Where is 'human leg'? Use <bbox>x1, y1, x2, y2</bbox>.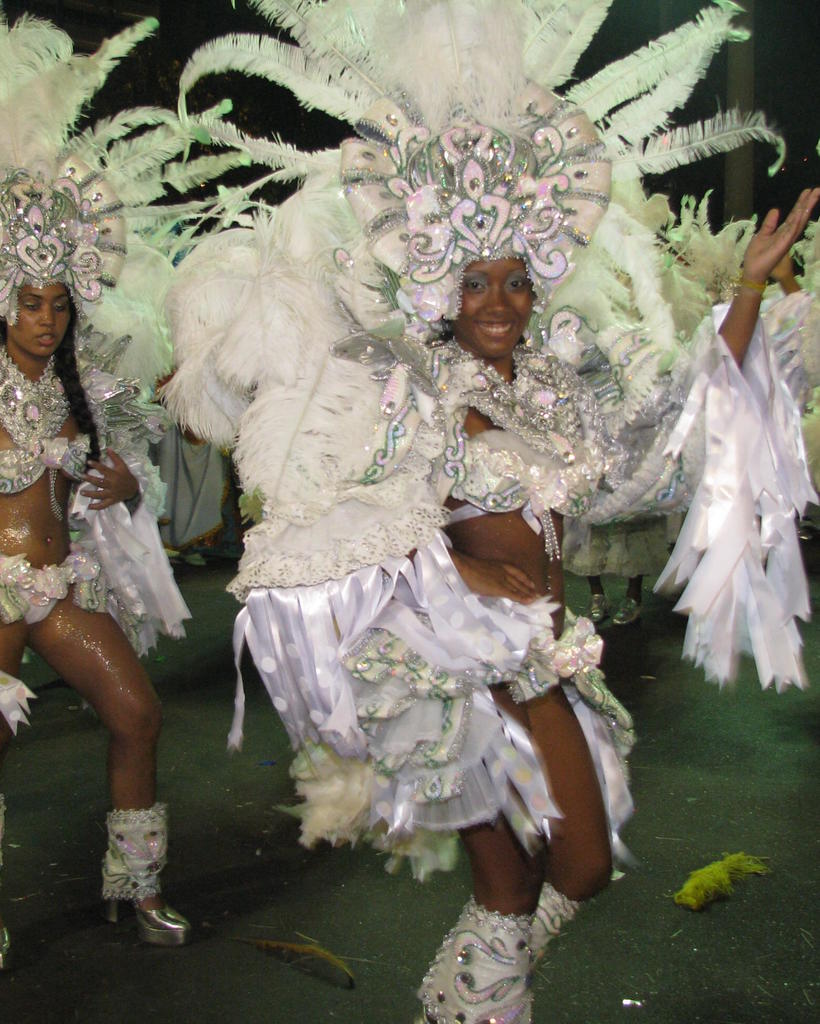
<bbox>0, 610, 28, 758</bbox>.
